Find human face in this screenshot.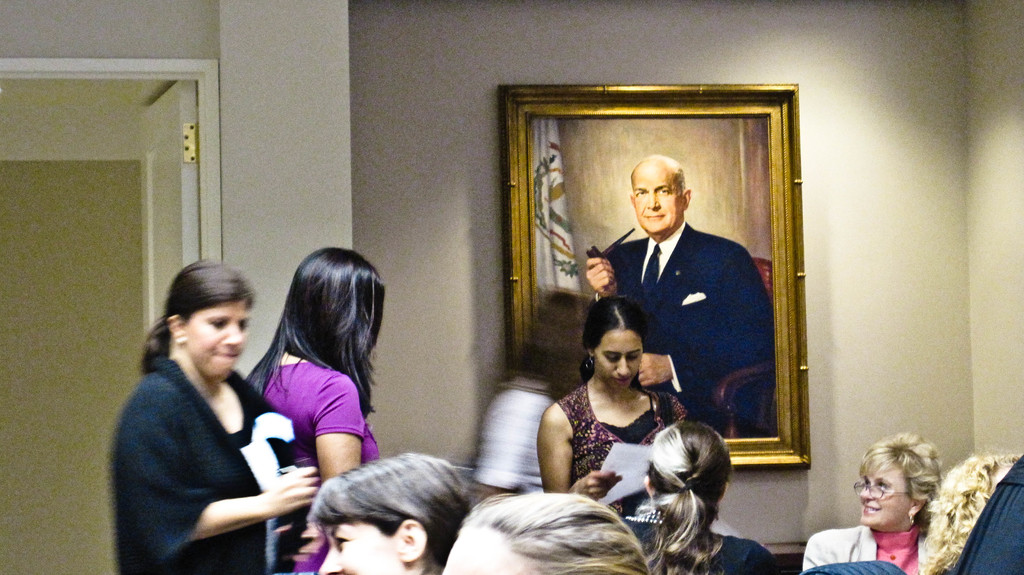
The bounding box for human face is box=[181, 299, 246, 374].
